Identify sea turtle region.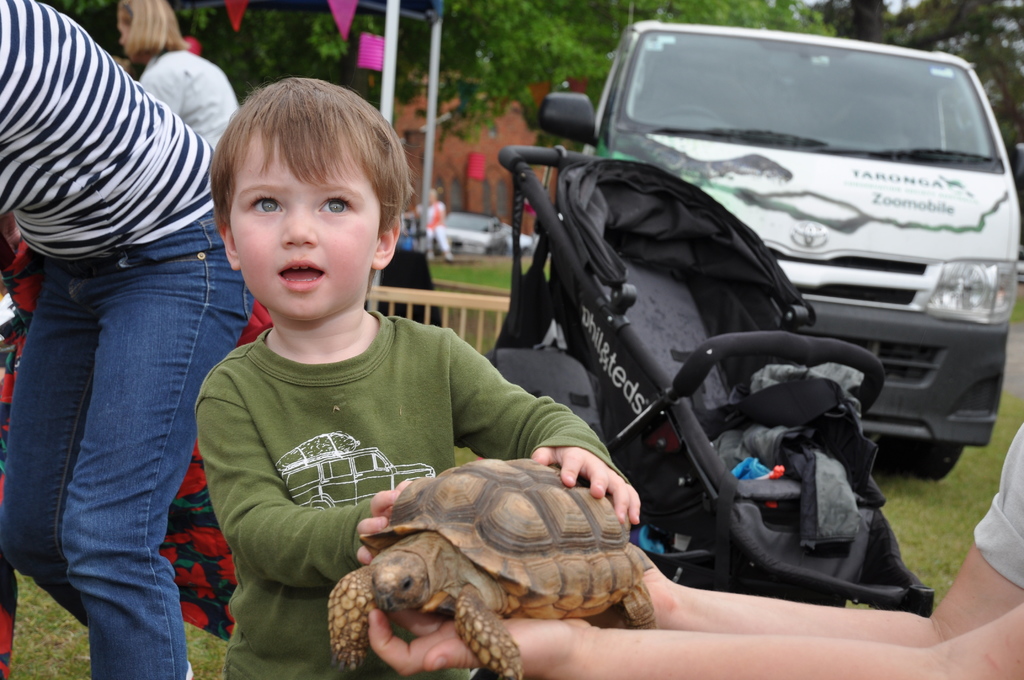
Region: <bbox>324, 457, 650, 679</bbox>.
